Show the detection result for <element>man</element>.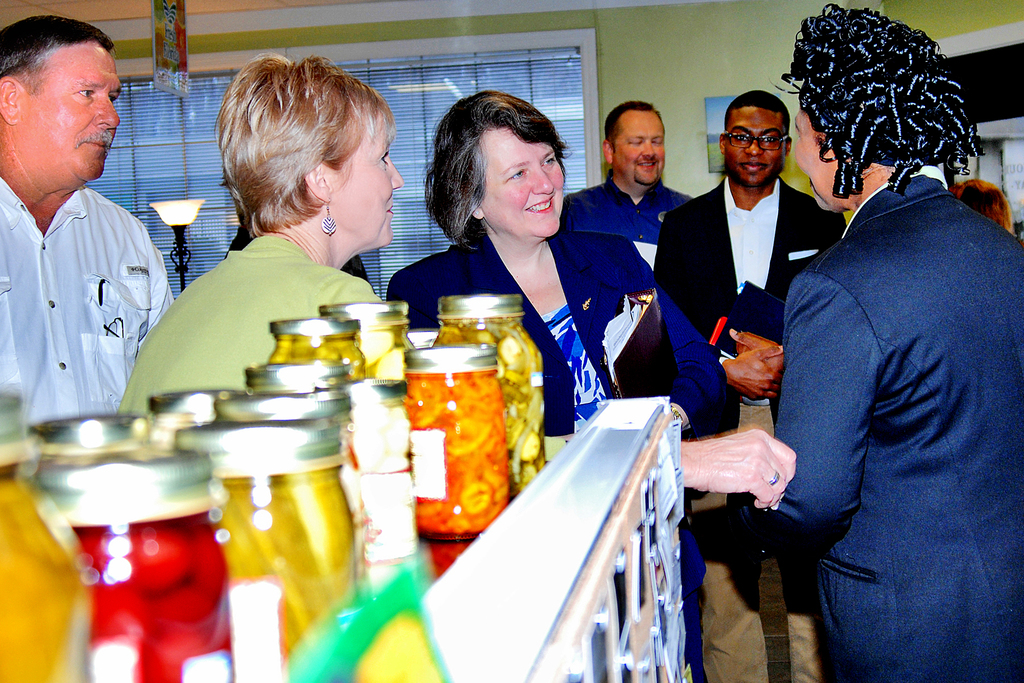
<region>0, 21, 186, 458</region>.
